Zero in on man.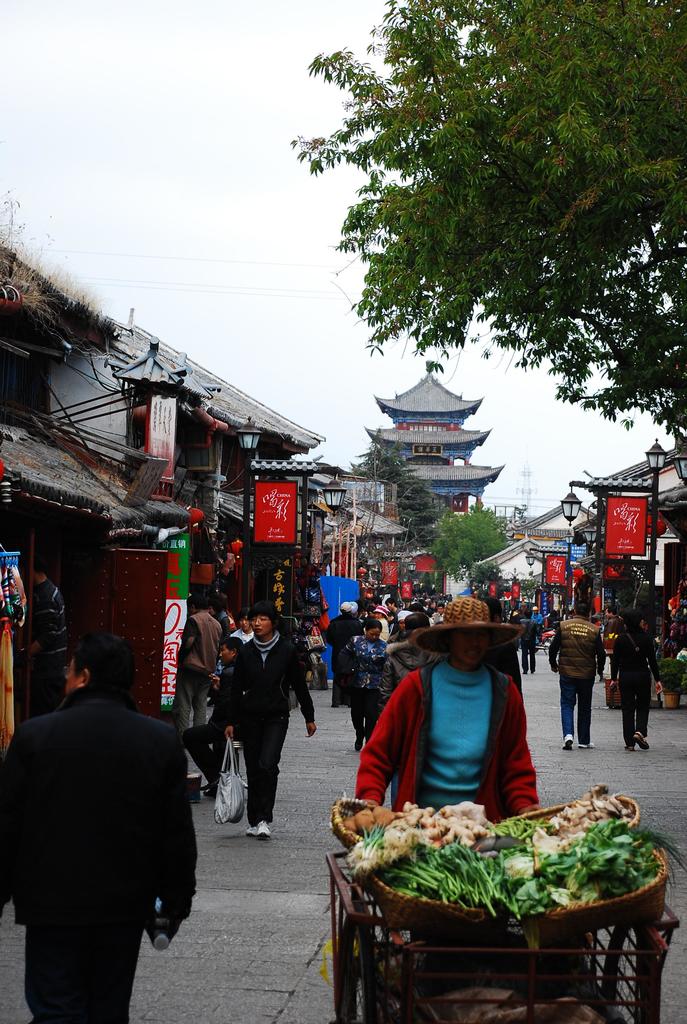
Zeroed in: 26/556/69/718.
